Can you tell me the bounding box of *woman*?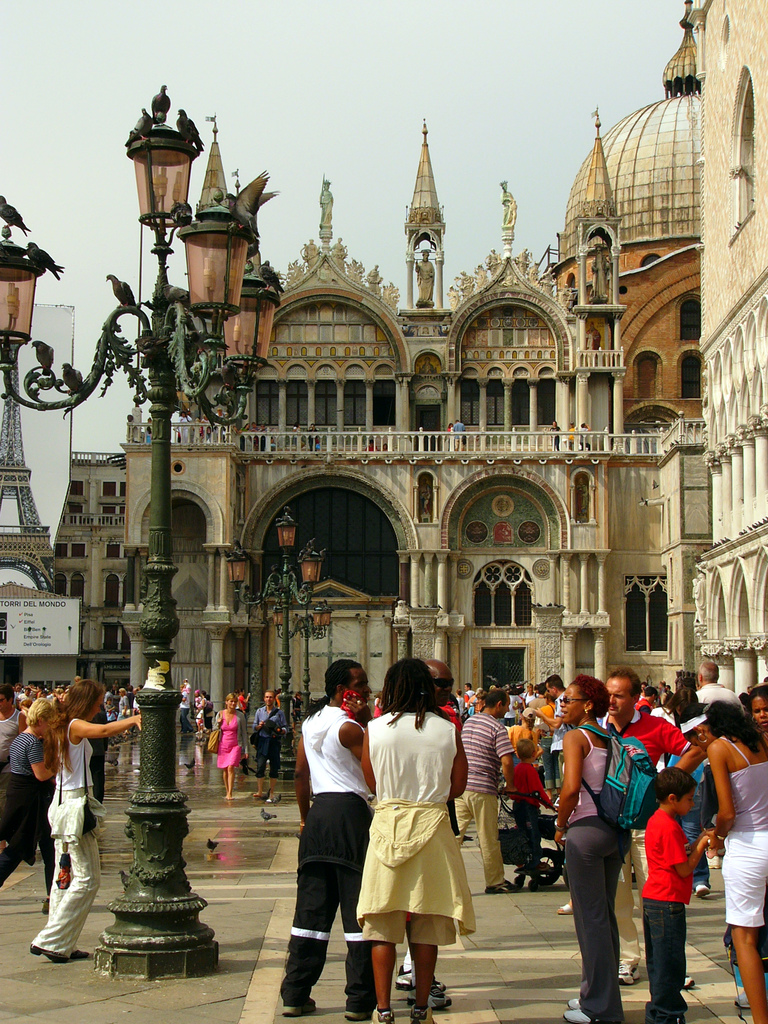
[305, 420, 321, 453].
